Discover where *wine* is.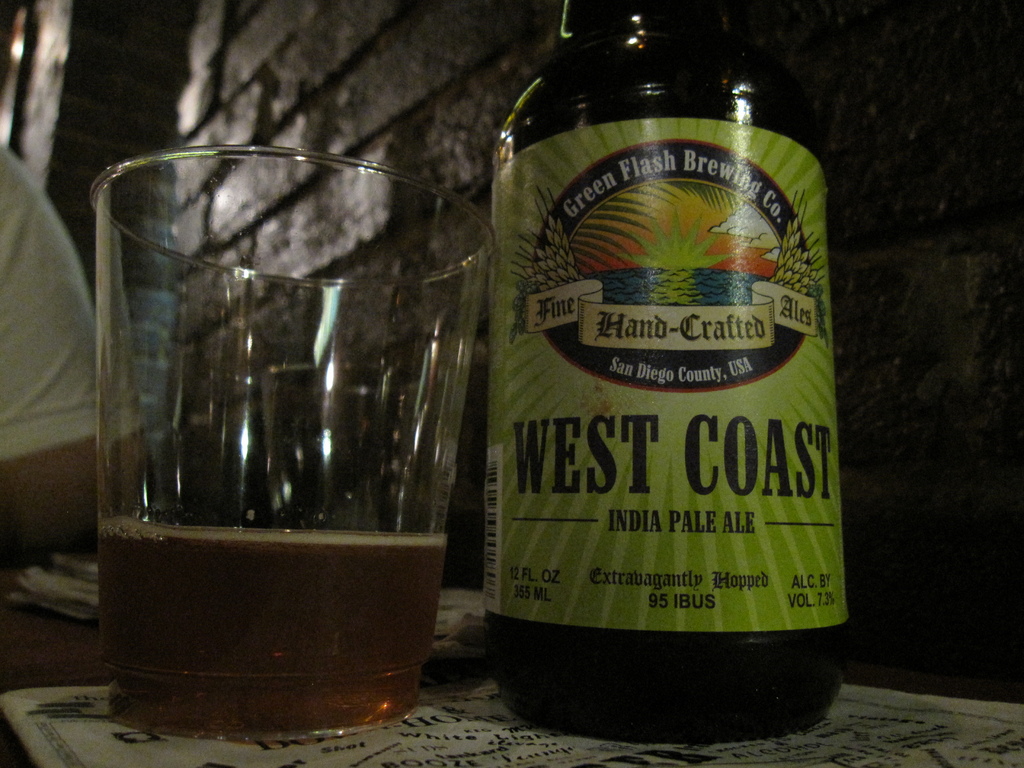
Discovered at crop(489, 0, 847, 732).
